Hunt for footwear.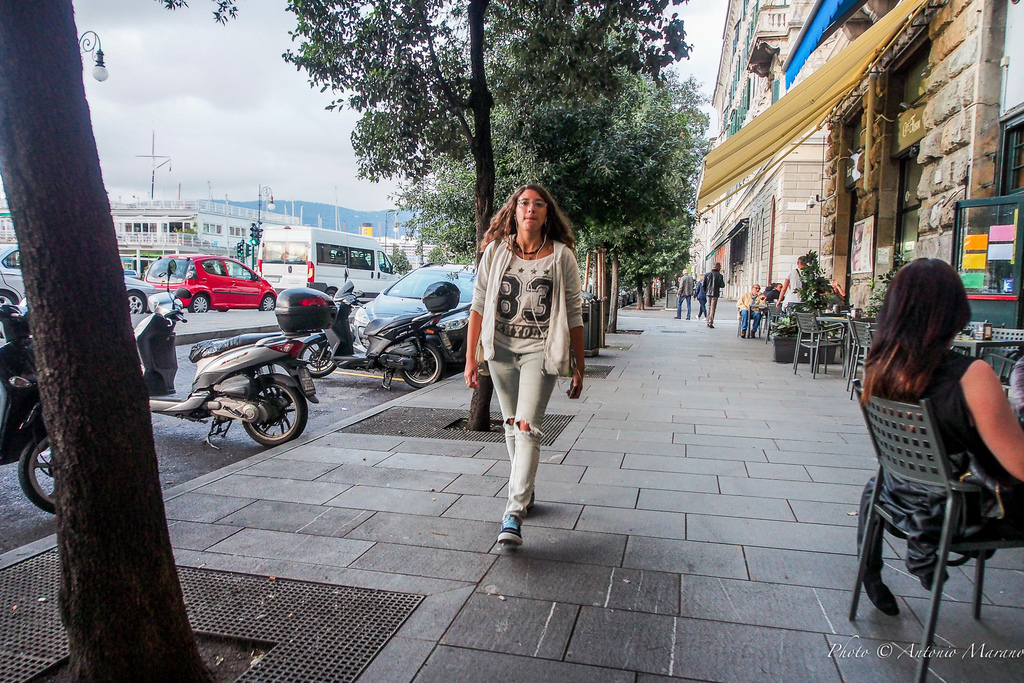
Hunted down at 500, 514, 520, 547.
